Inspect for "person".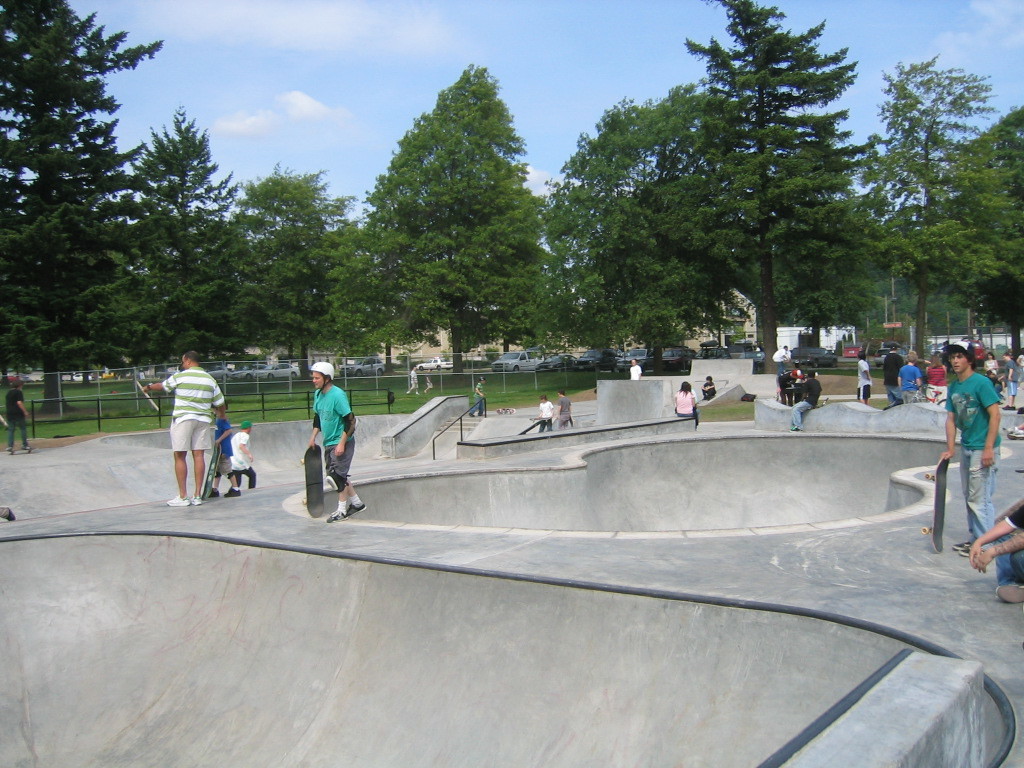
Inspection: 672, 378, 698, 421.
